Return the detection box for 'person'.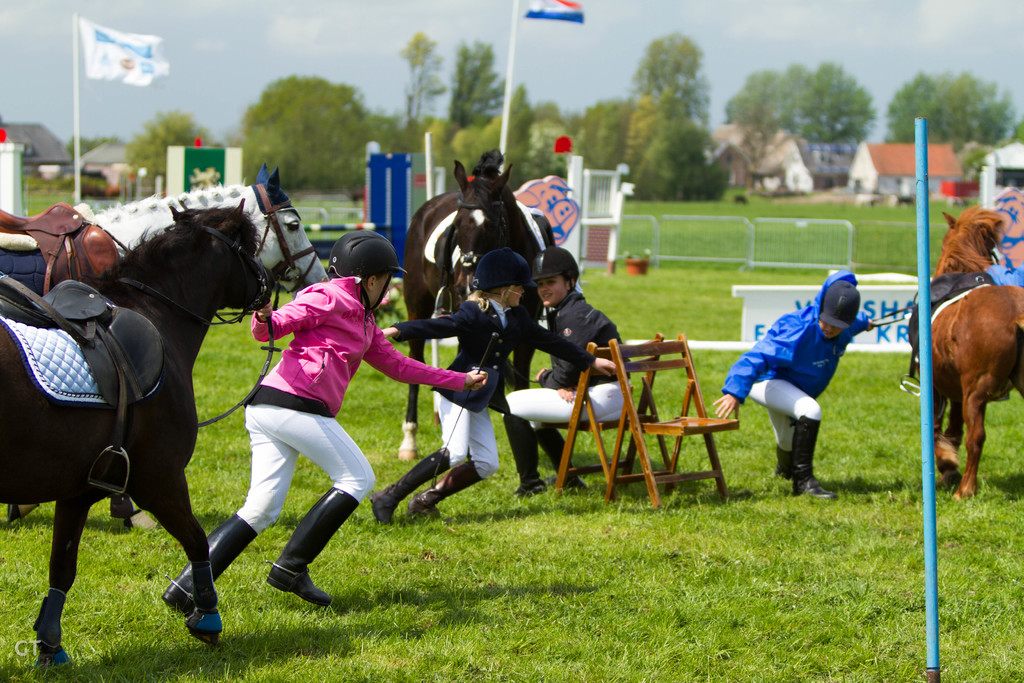
[x1=739, y1=264, x2=878, y2=507].
